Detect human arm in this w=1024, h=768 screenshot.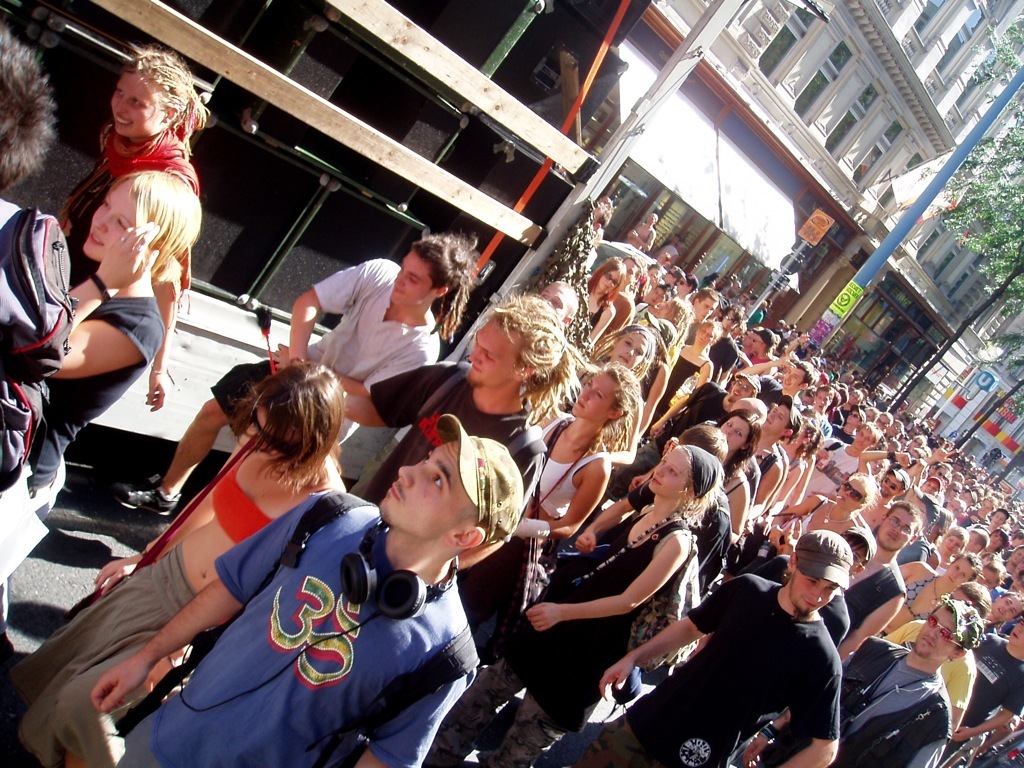
Detection: [left=521, top=529, right=692, bottom=648].
